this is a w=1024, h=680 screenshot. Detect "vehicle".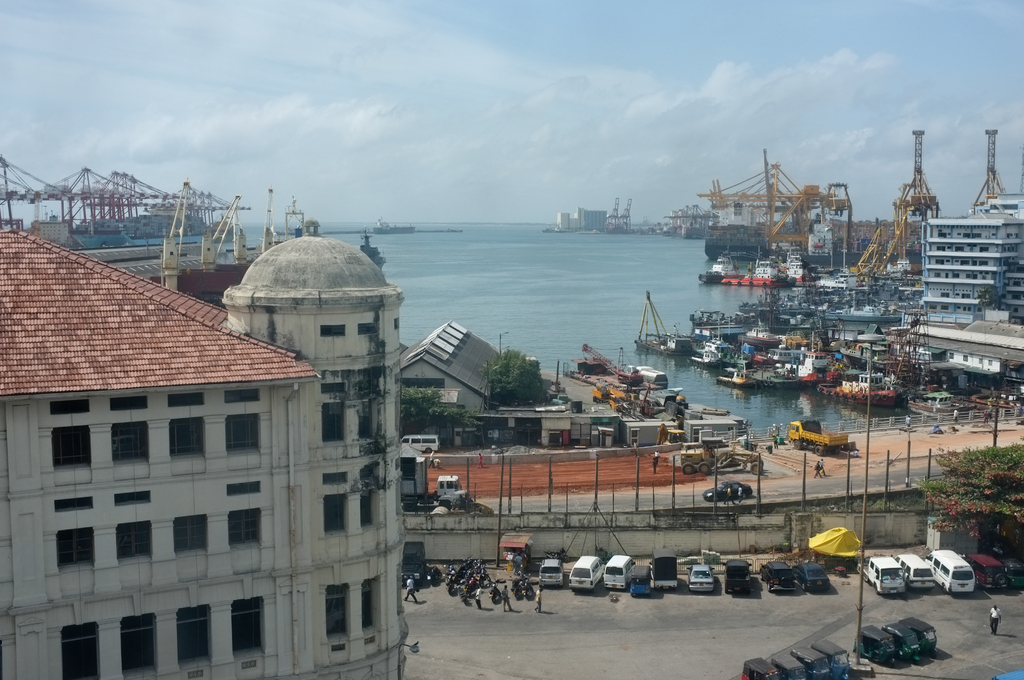
(856,621,899,670).
